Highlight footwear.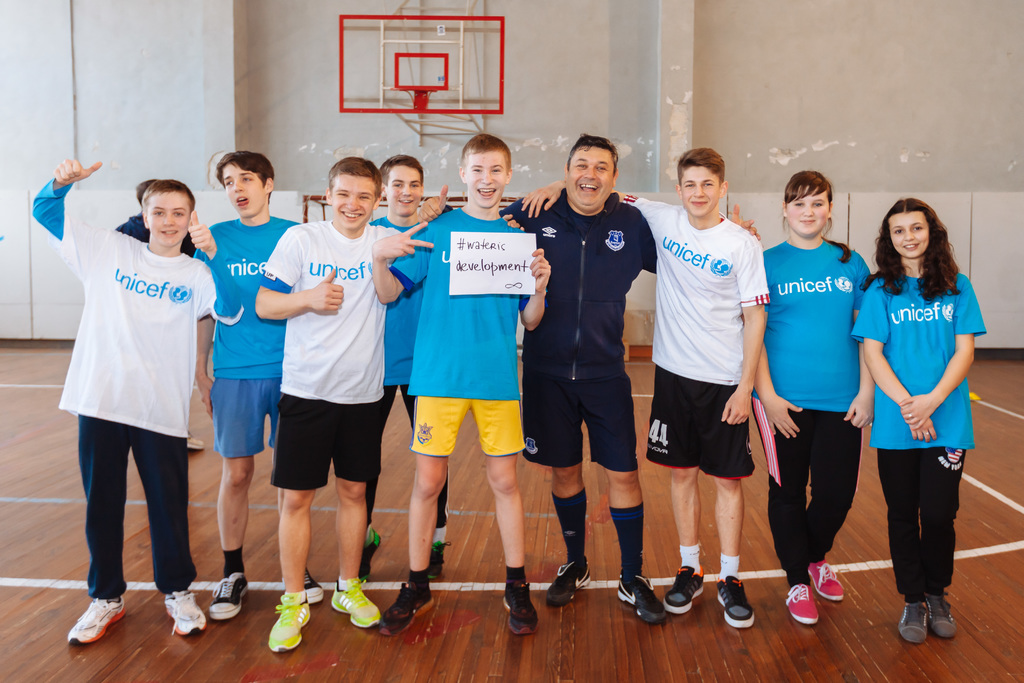
Highlighted region: Rect(348, 528, 384, 580).
